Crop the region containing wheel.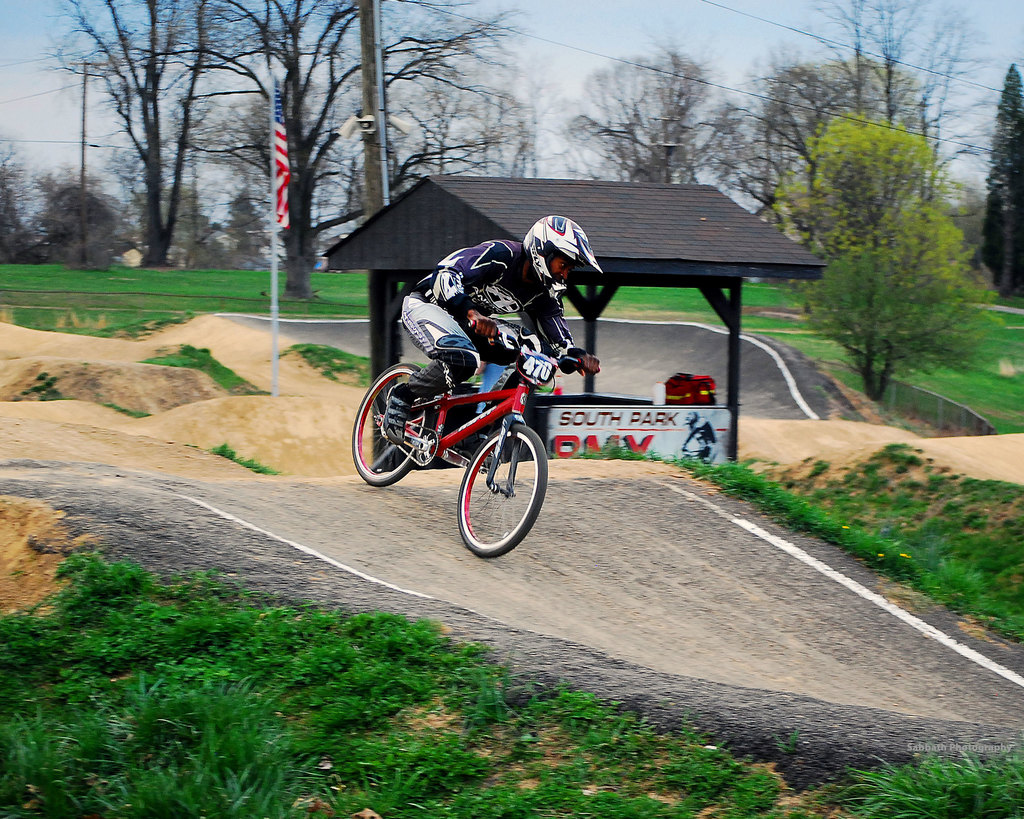
Crop region: (355, 363, 440, 485).
